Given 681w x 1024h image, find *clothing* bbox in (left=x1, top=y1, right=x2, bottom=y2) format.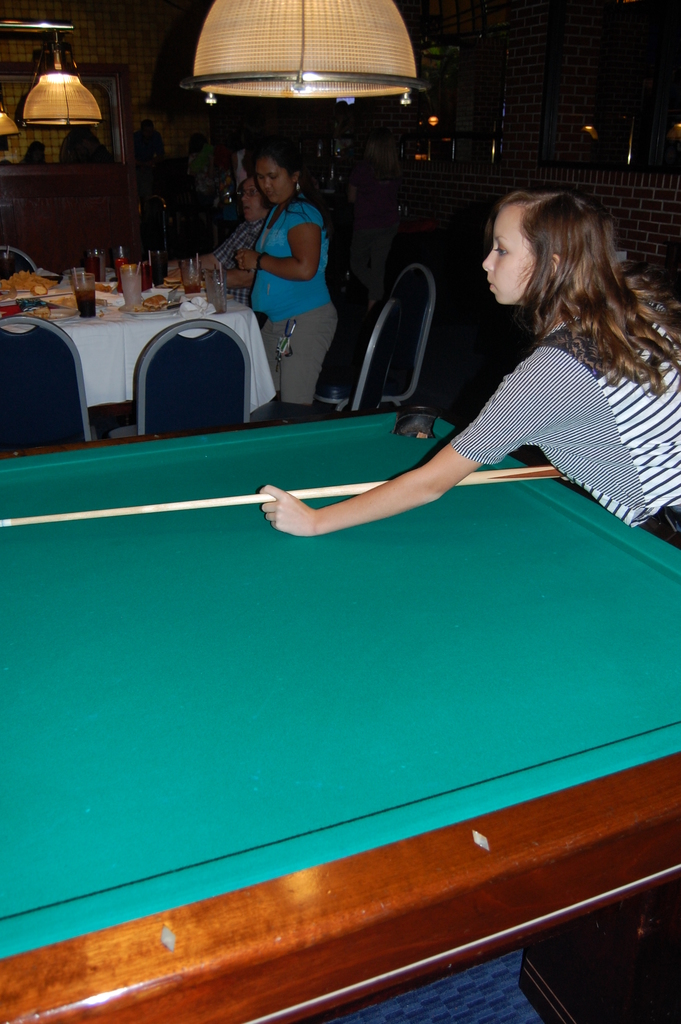
(left=448, top=312, right=680, bottom=528).
